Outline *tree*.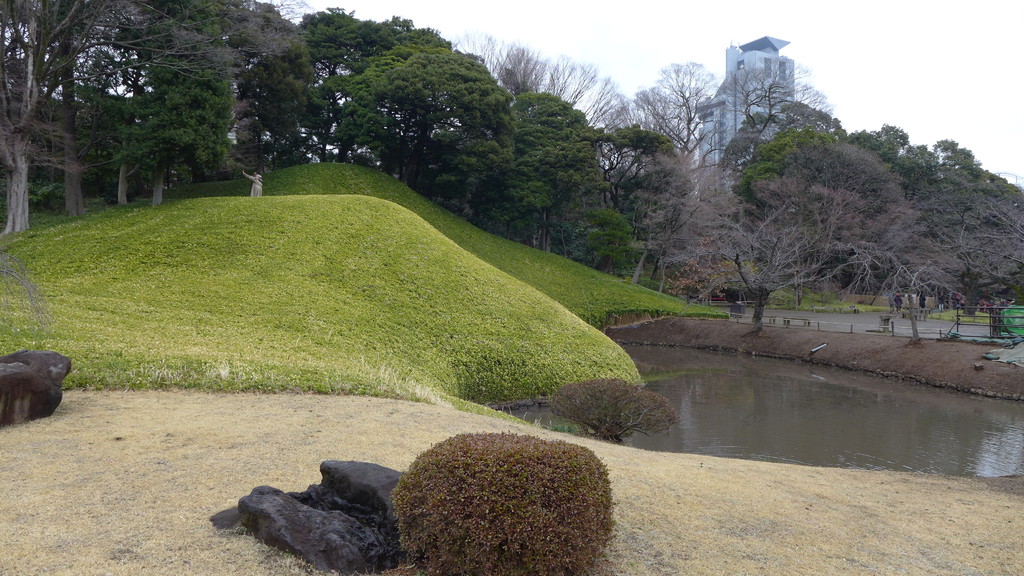
Outline: bbox=[0, 0, 200, 248].
